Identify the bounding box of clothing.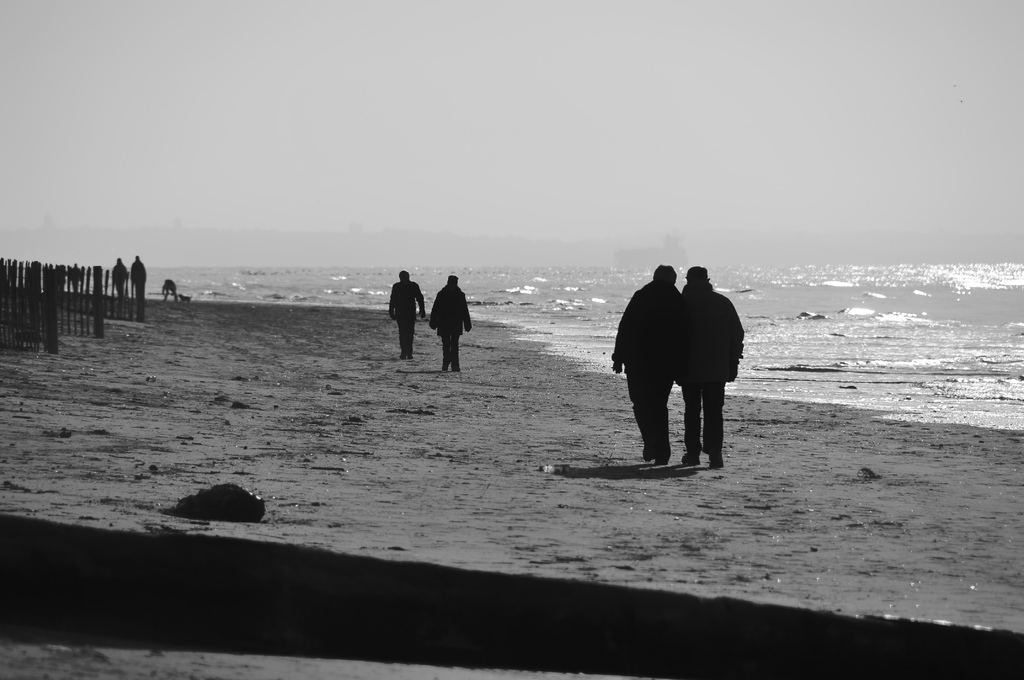
left=133, top=262, right=148, bottom=296.
